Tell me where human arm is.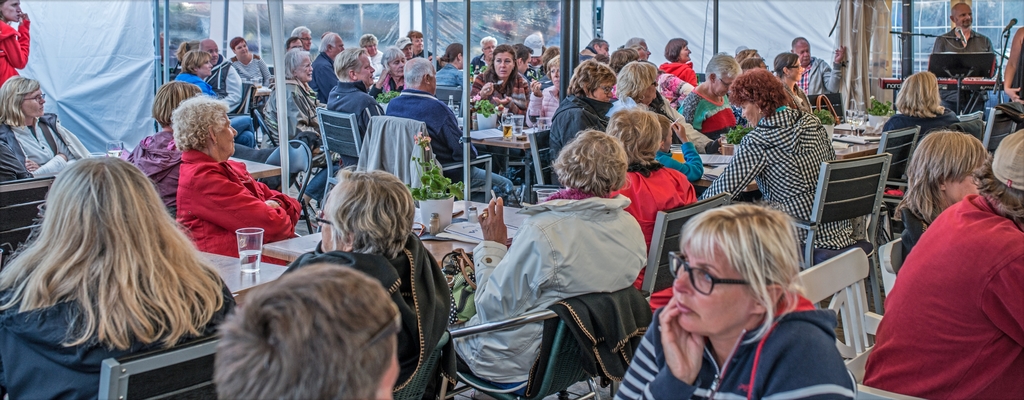
human arm is at BBox(220, 65, 249, 113).
